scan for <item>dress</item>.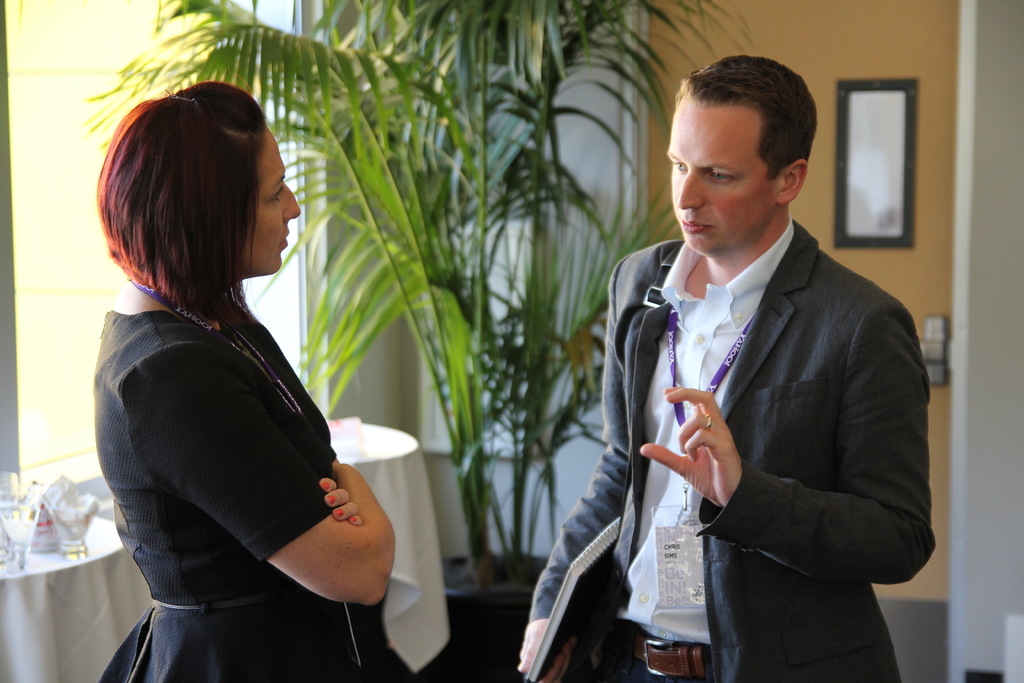
Scan result: {"left": 109, "top": 212, "right": 379, "bottom": 639}.
